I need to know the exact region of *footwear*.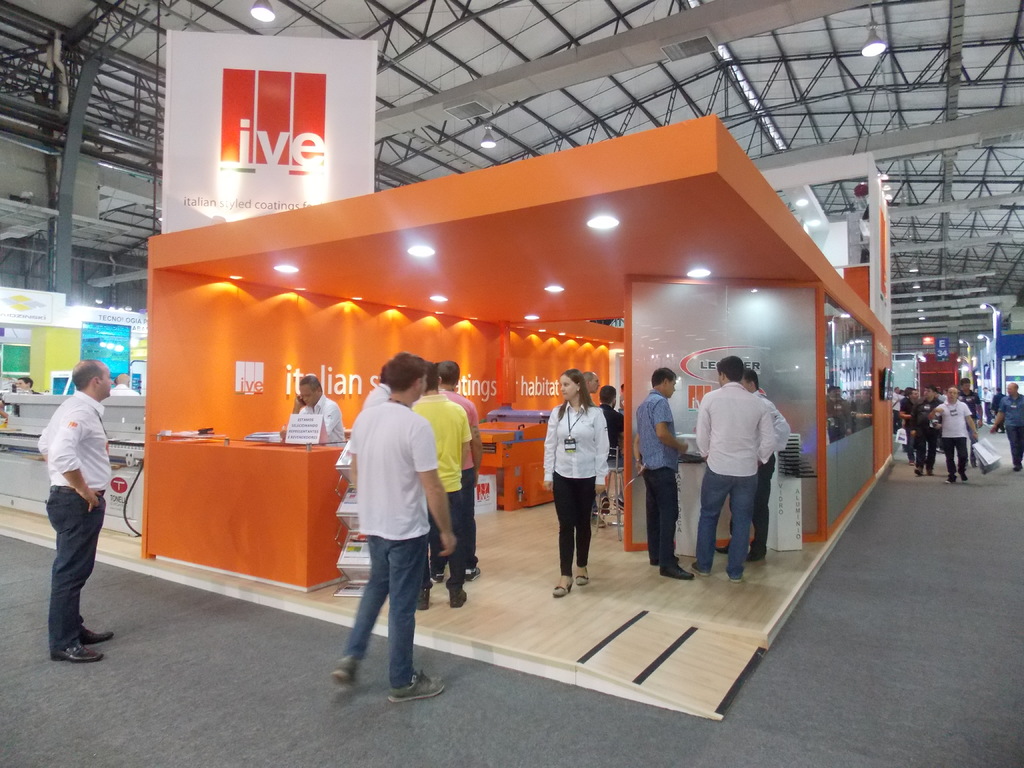
Region: (447,590,469,611).
